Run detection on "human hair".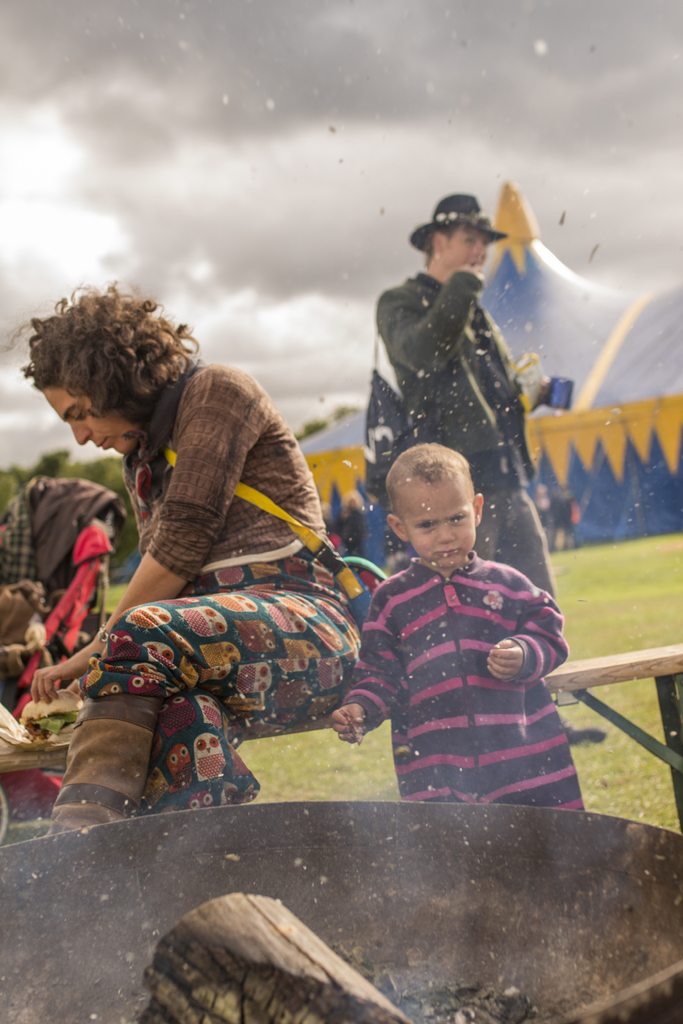
Result: [left=386, top=442, right=472, bottom=495].
